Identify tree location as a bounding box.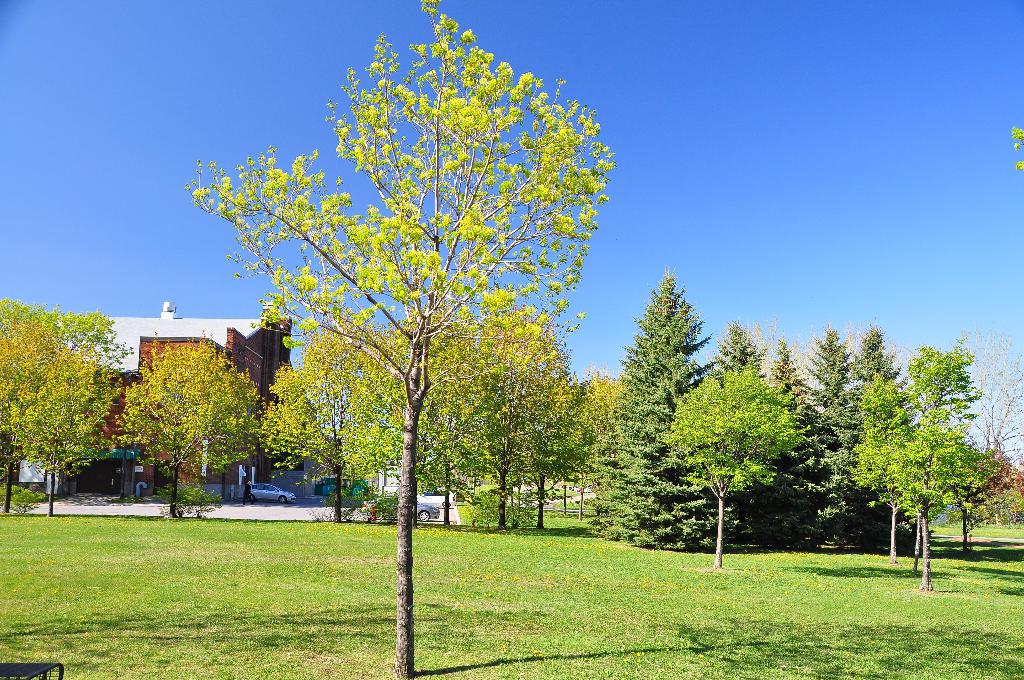
region(0, 295, 141, 508).
